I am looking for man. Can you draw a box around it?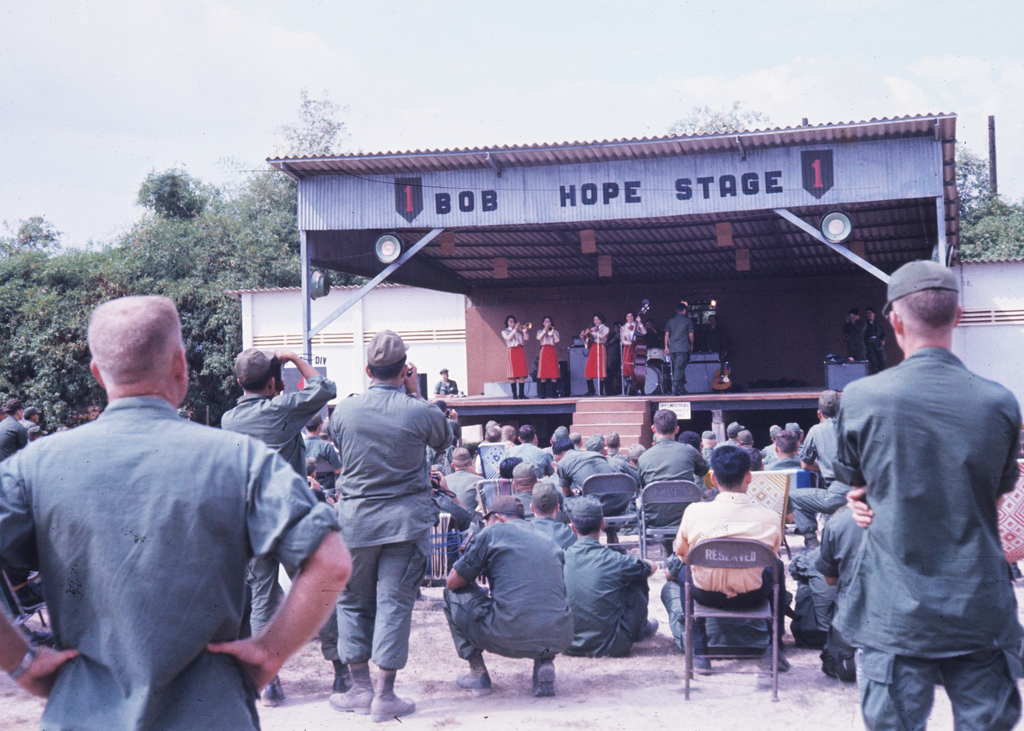
Sure, the bounding box is [left=670, top=450, right=785, bottom=666].
